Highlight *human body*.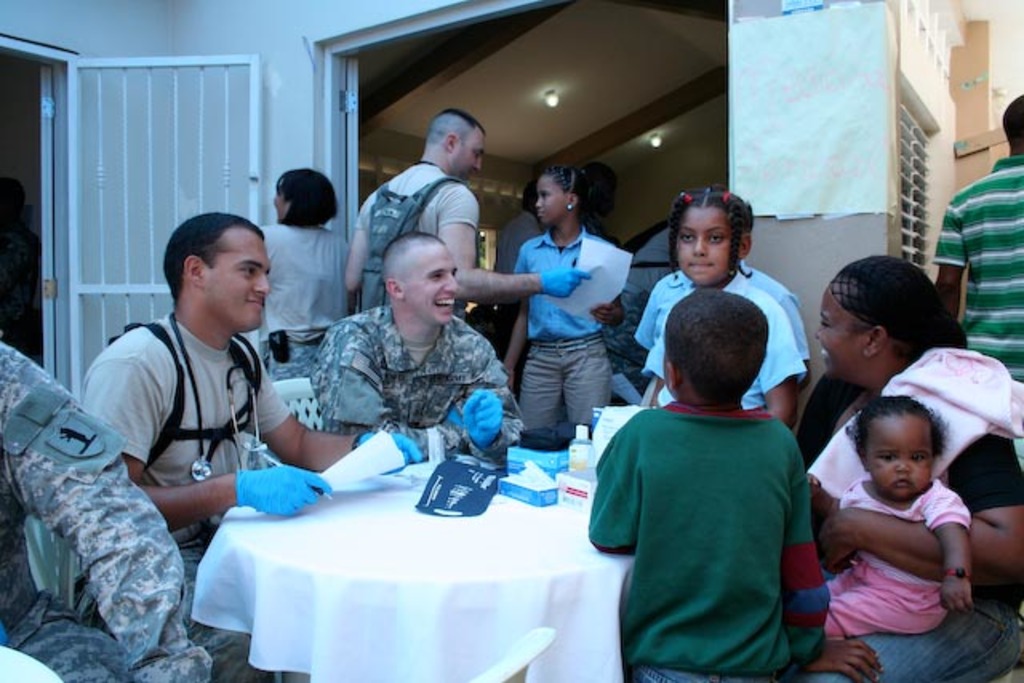
Highlighted region: l=253, t=219, r=384, b=438.
